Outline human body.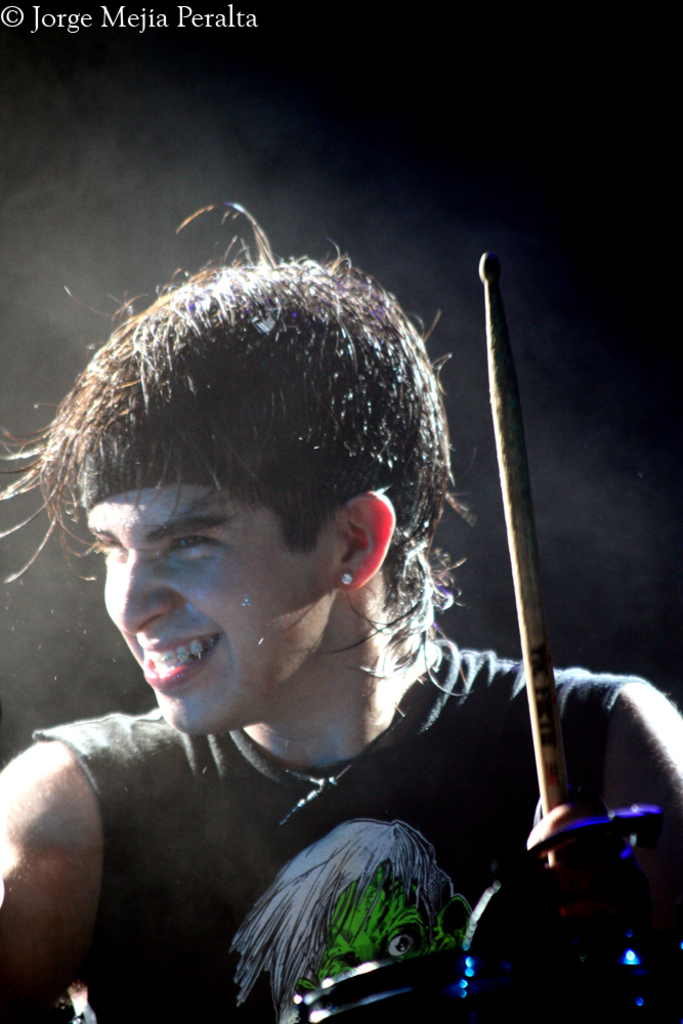
Outline: l=32, t=313, r=517, b=1023.
